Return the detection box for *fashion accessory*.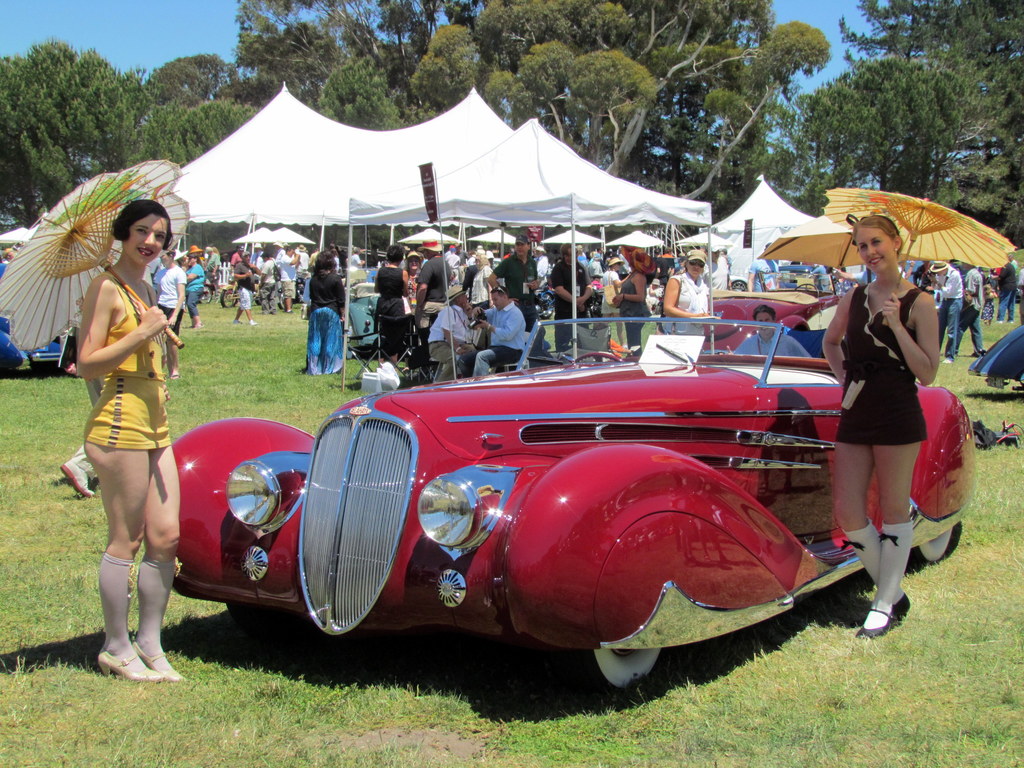
box=[886, 592, 911, 621].
